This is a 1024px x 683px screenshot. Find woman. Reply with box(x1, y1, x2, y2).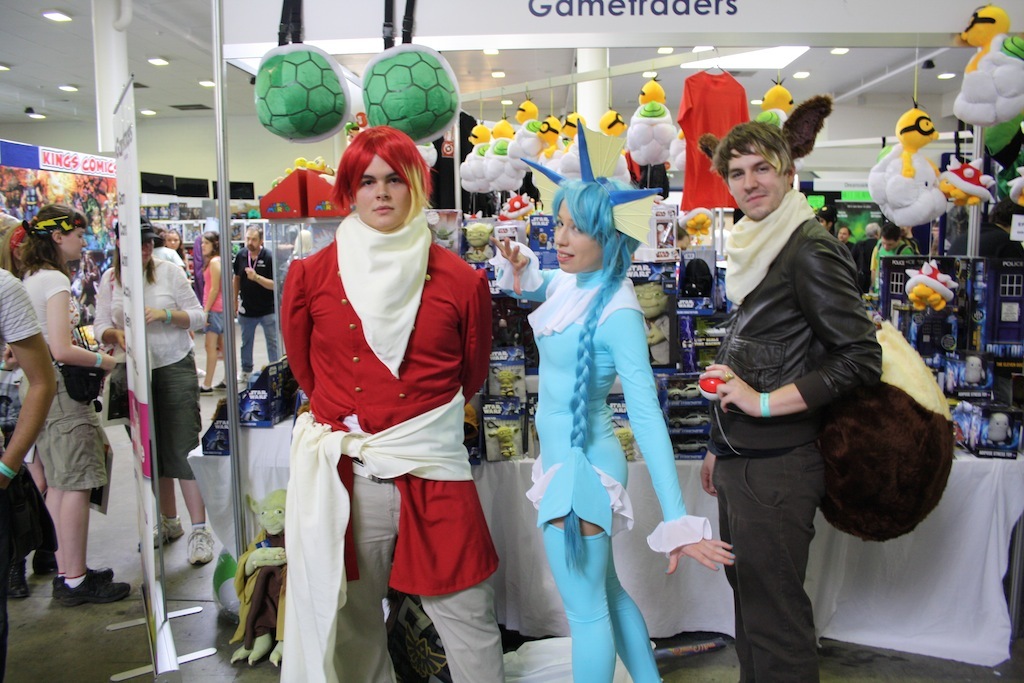
box(9, 204, 108, 605).
